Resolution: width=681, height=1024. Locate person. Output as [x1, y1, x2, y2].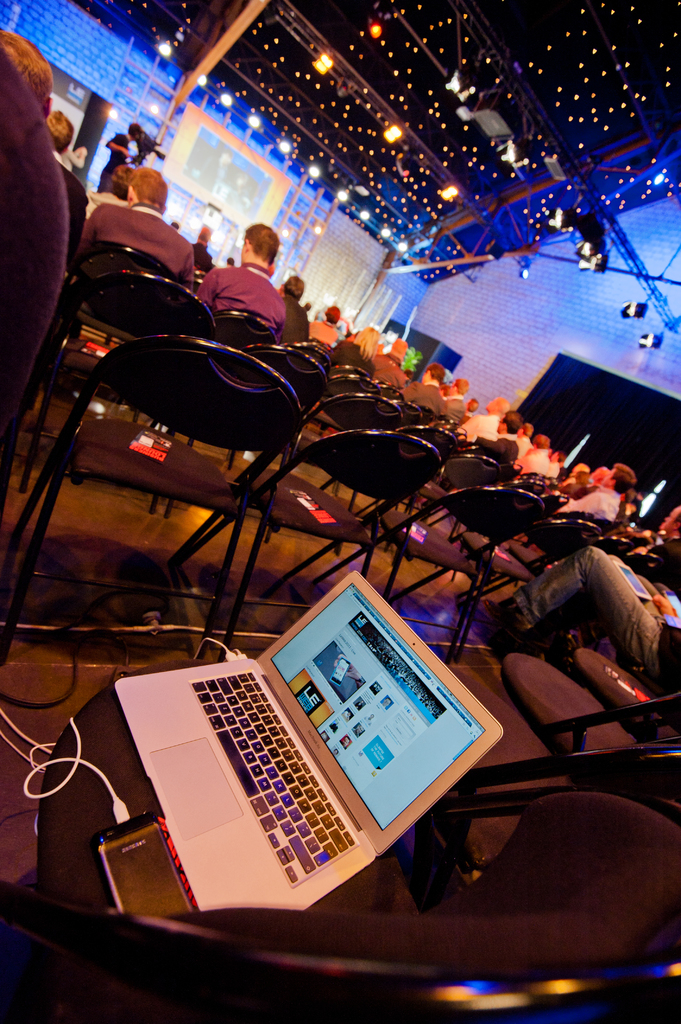
[401, 358, 445, 421].
